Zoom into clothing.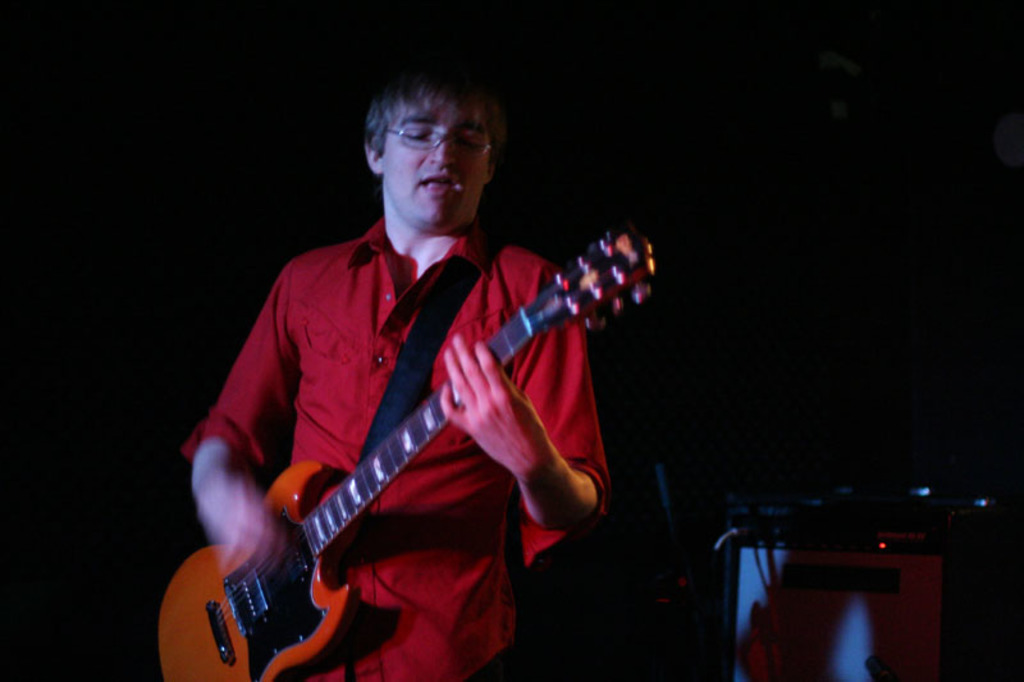
Zoom target: [184,214,613,681].
